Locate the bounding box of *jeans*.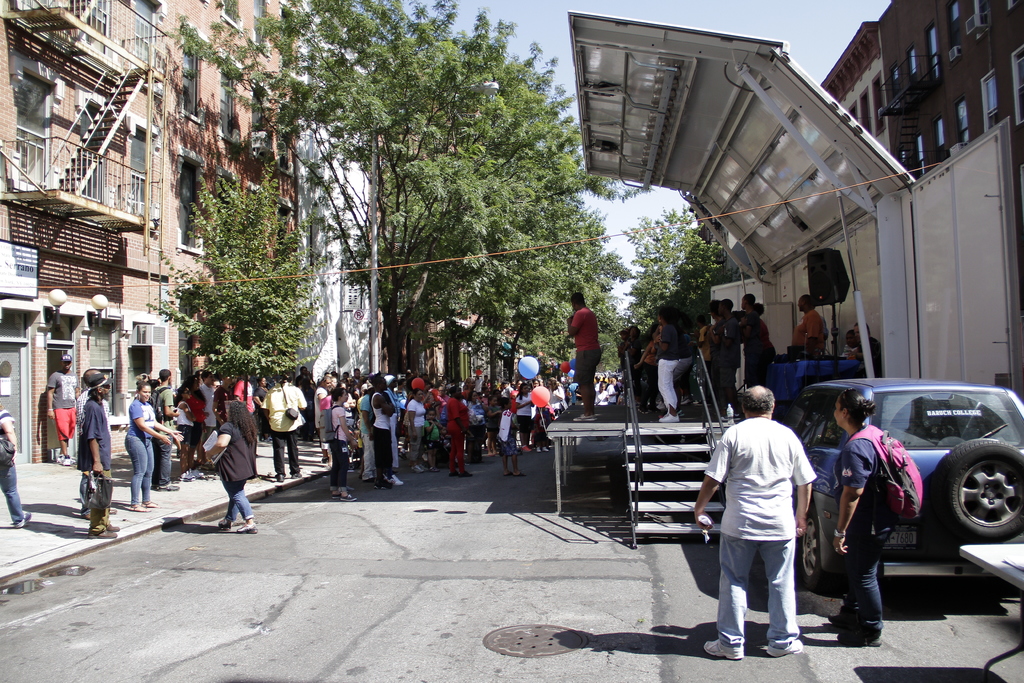
Bounding box: bbox=[196, 427, 204, 447].
